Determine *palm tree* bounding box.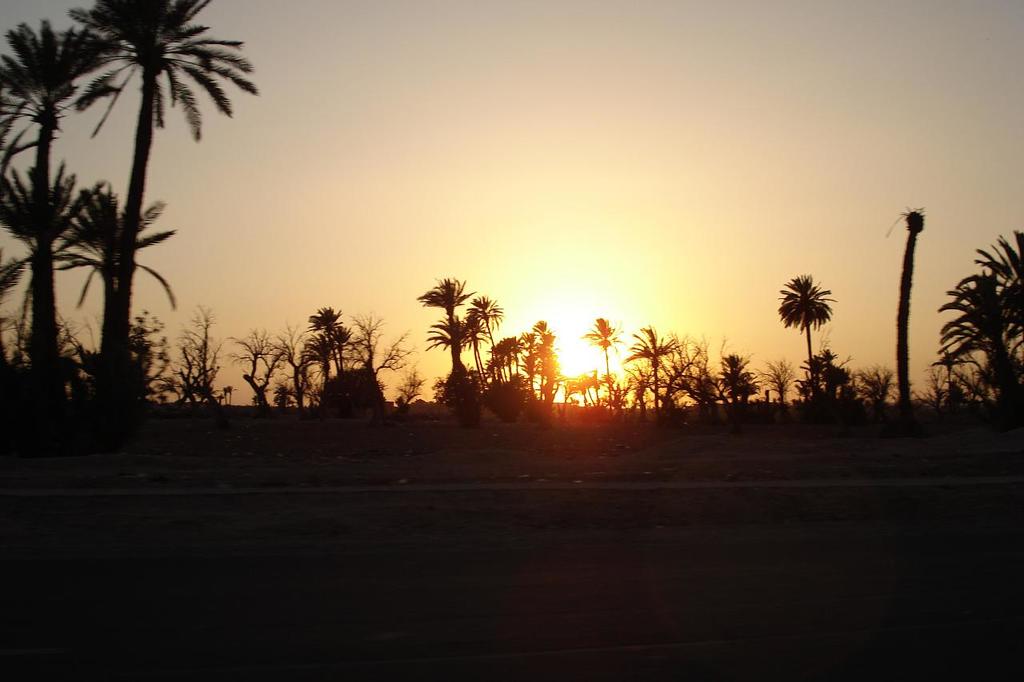
Determined: Rect(580, 304, 654, 522).
